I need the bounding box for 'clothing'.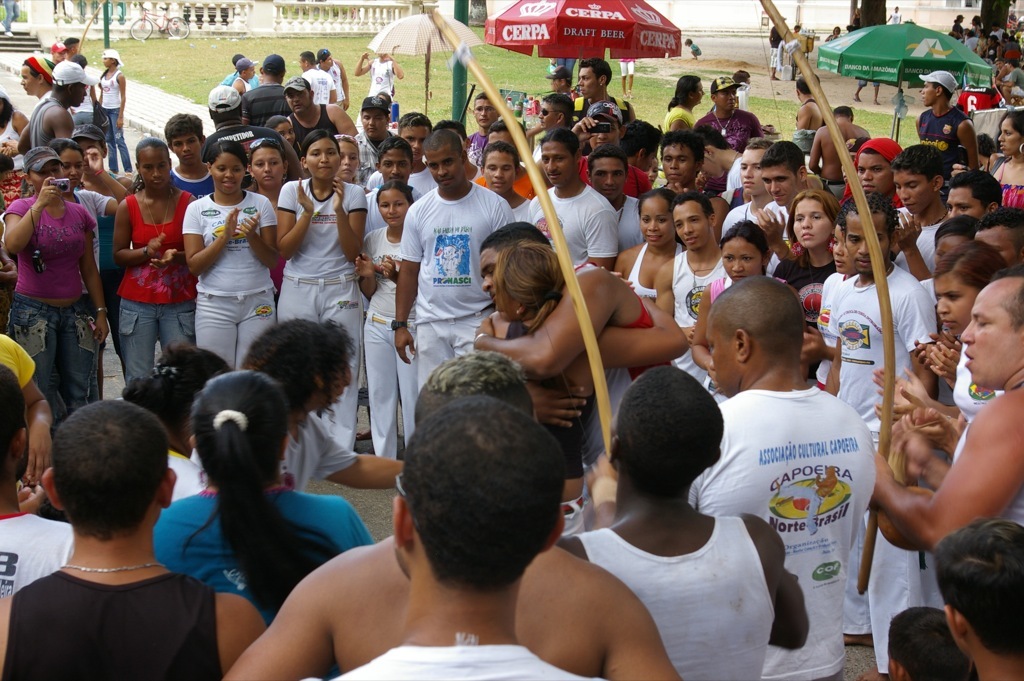
Here it is: 362, 229, 409, 322.
